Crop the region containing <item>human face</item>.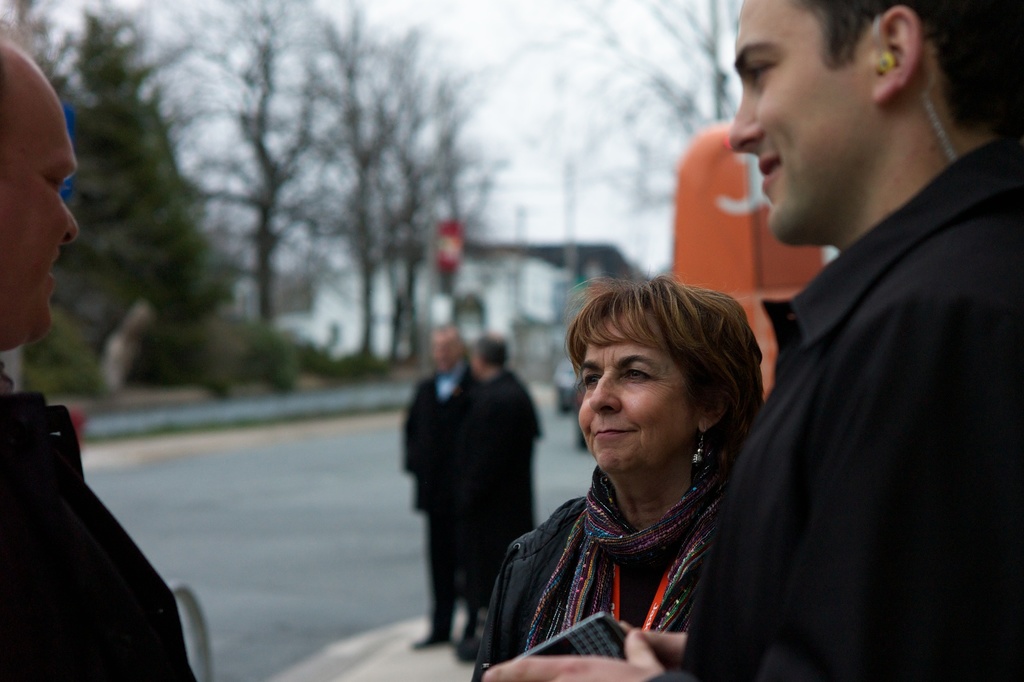
Crop region: select_region(732, 0, 865, 248).
